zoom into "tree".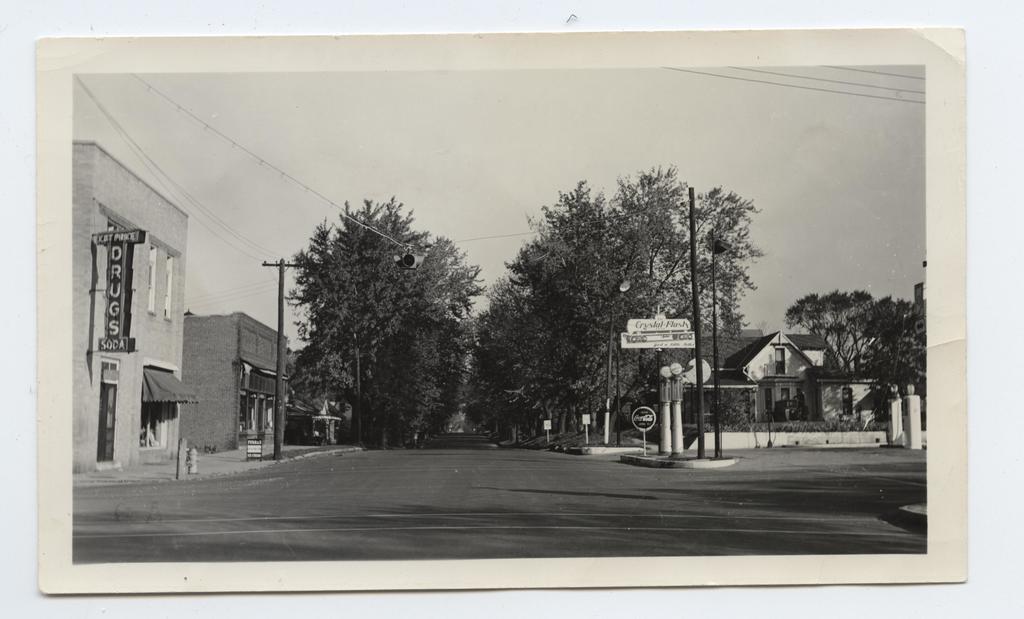
Zoom target: {"left": 476, "top": 152, "right": 769, "bottom": 444}.
